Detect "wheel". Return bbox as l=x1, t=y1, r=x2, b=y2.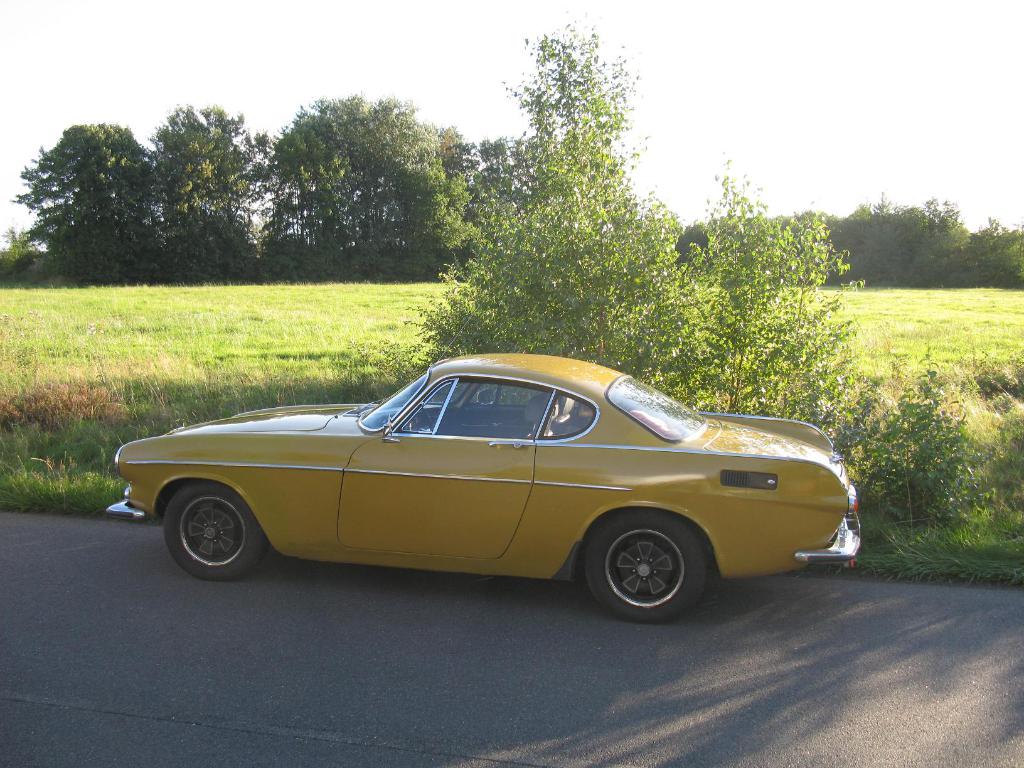
l=166, t=479, r=264, b=577.
